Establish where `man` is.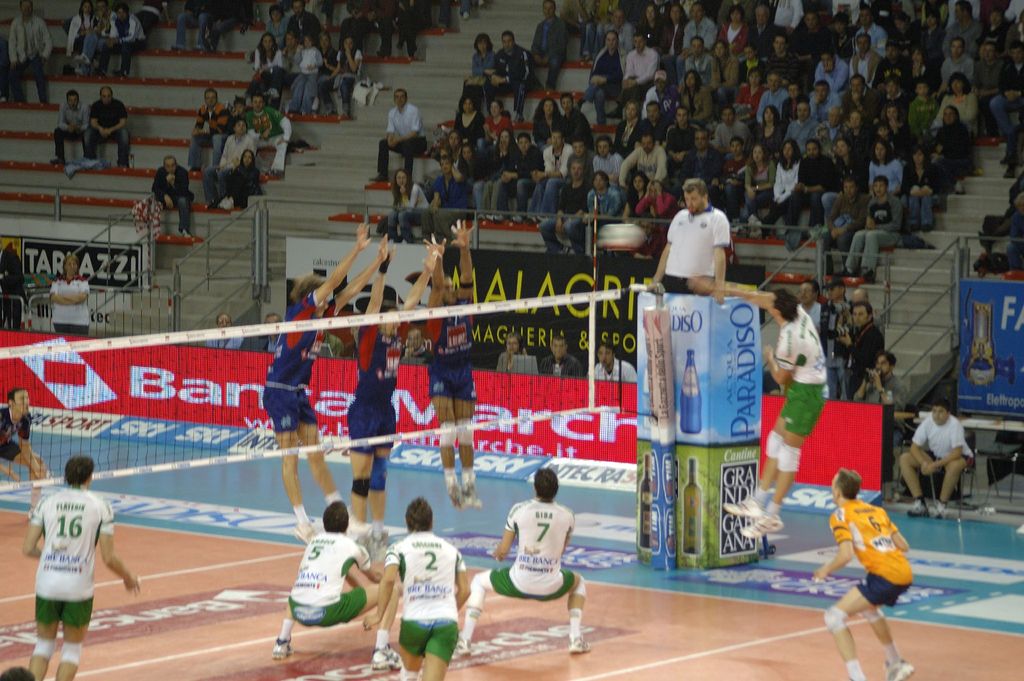
Established at 377 502 476 680.
